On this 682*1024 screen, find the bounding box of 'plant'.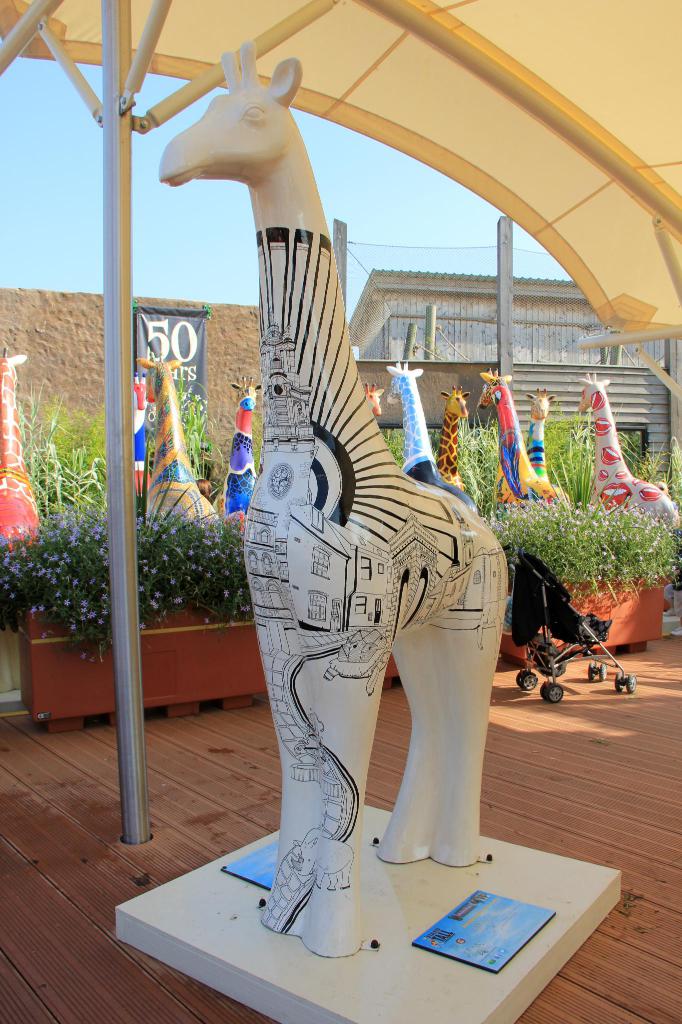
Bounding box: bbox=(33, 386, 114, 507).
